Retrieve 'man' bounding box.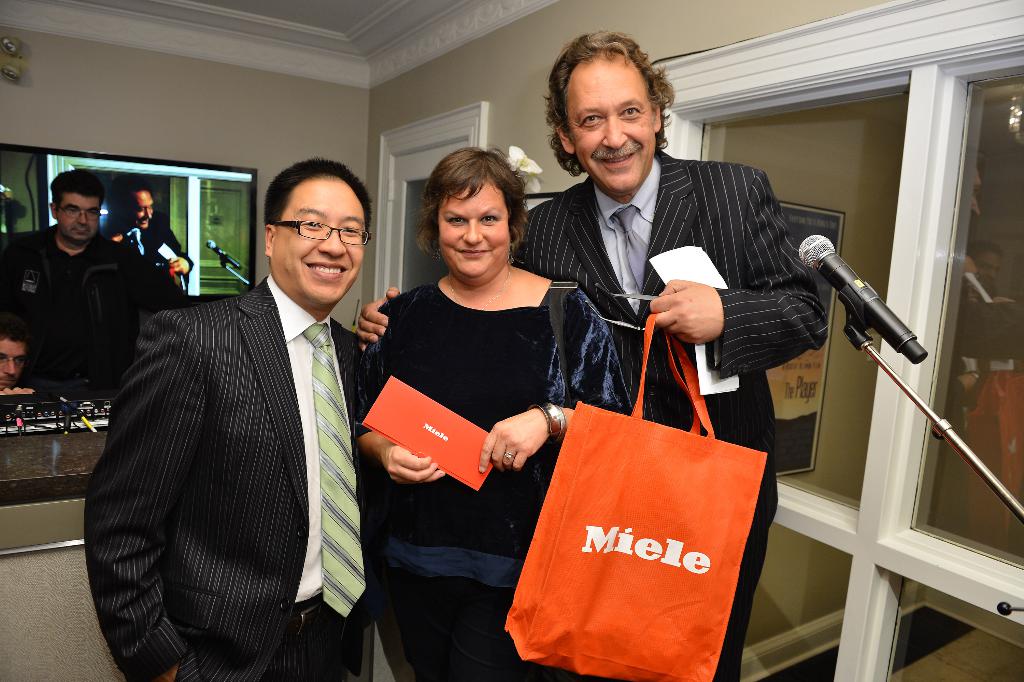
Bounding box: <region>91, 185, 212, 280</region>.
